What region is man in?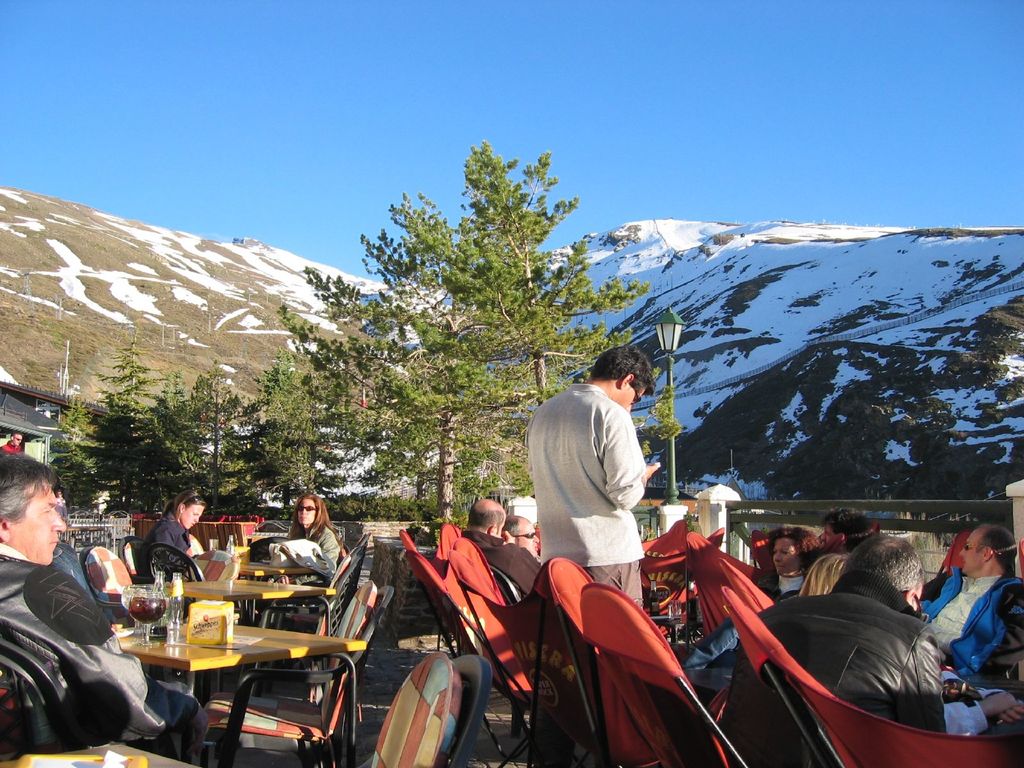
742 531 945 736.
